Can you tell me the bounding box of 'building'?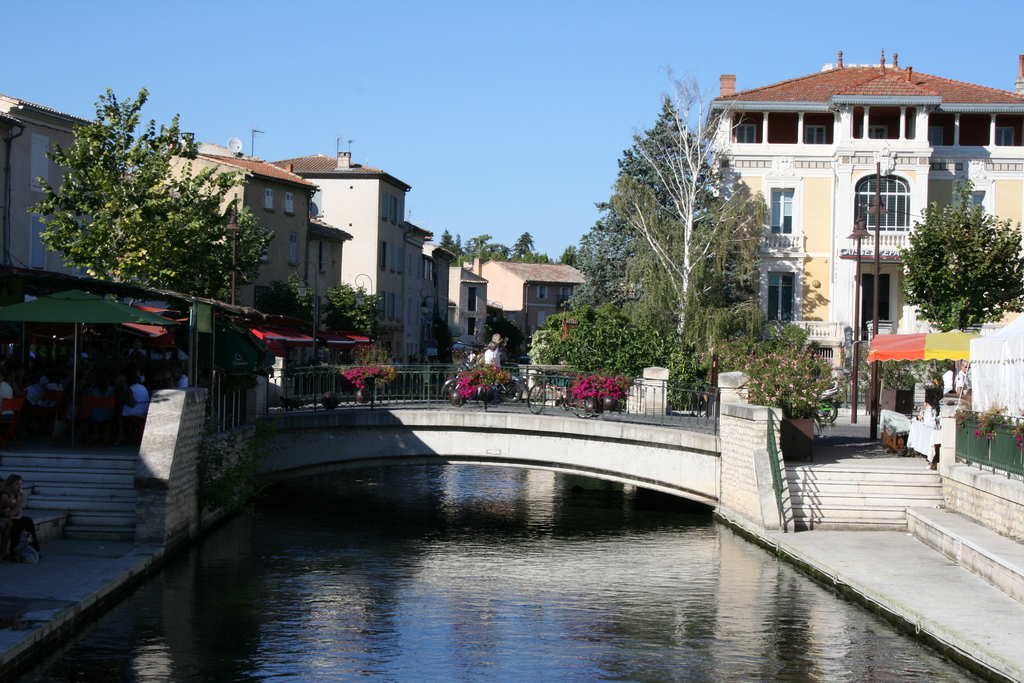
[x1=696, y1=47, x2=1023, y2=422].
